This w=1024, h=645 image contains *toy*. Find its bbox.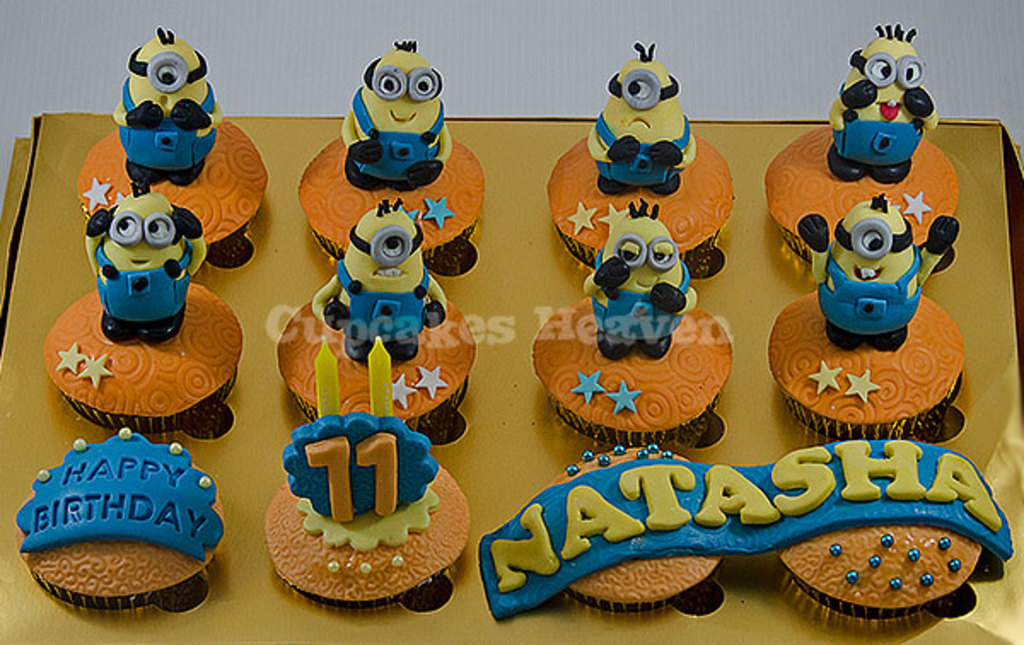
BBox(276, 203, 478, 444).
